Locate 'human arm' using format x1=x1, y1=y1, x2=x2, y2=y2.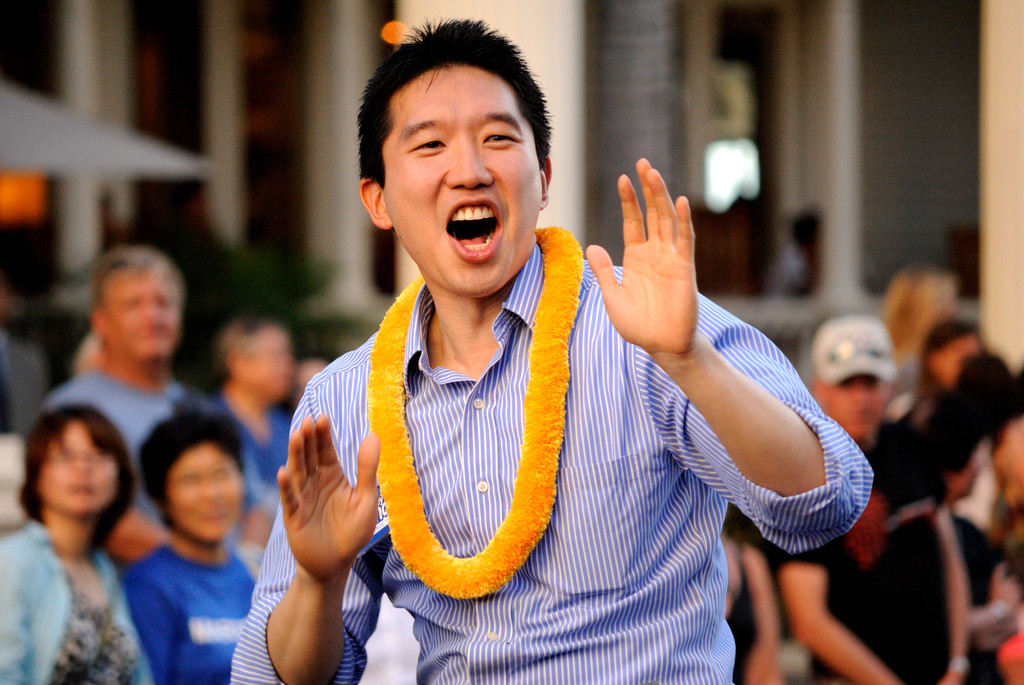
x1=928, y1=503, x2=977, y2=684.
